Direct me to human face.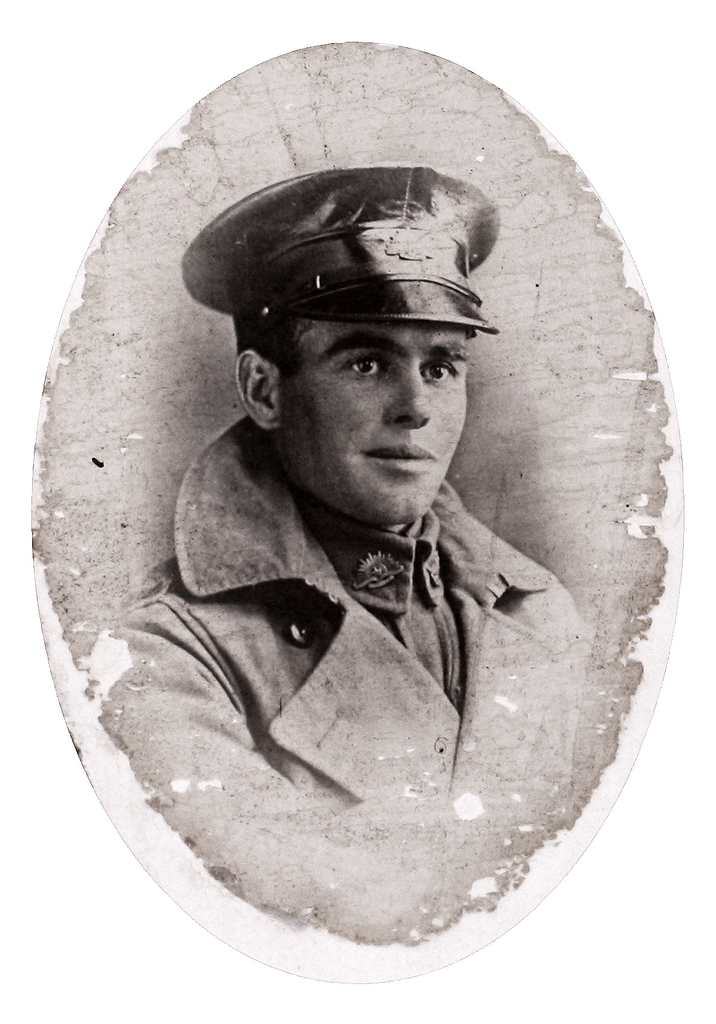
Direction: rect(269, 297, 474, 535).
